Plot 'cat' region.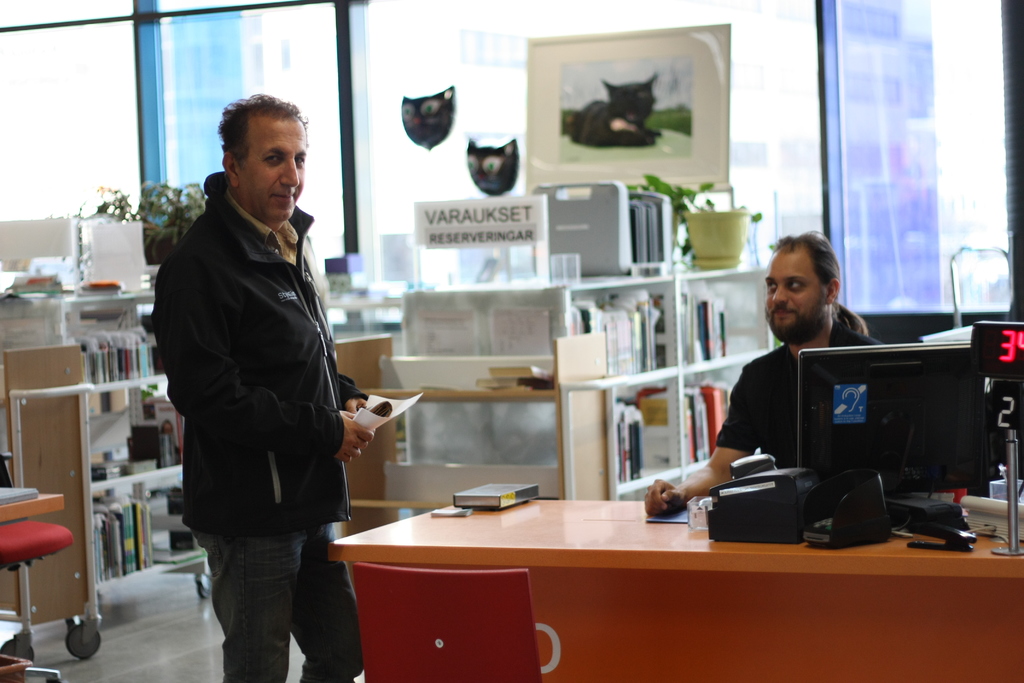
Plotted at (x1=563, y1=74, x2=668, y2=149).
